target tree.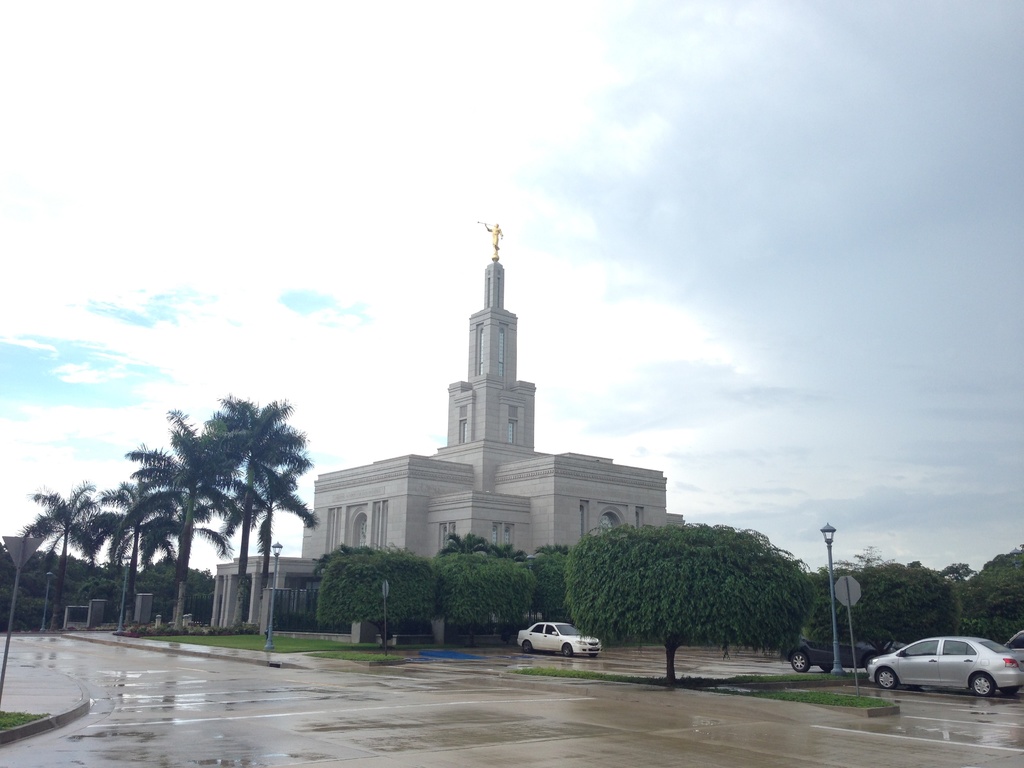
Target region: [x1=445, y1=526, x2=548, y2=669].
